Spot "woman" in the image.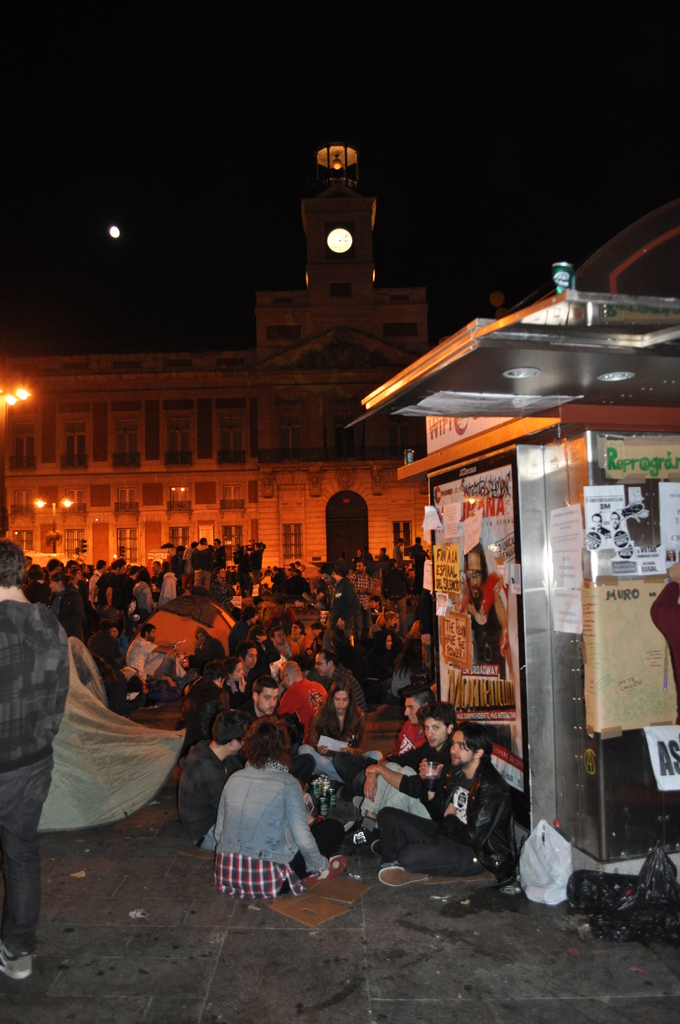
"woman" found at box=[209, 696, 261, 789].
